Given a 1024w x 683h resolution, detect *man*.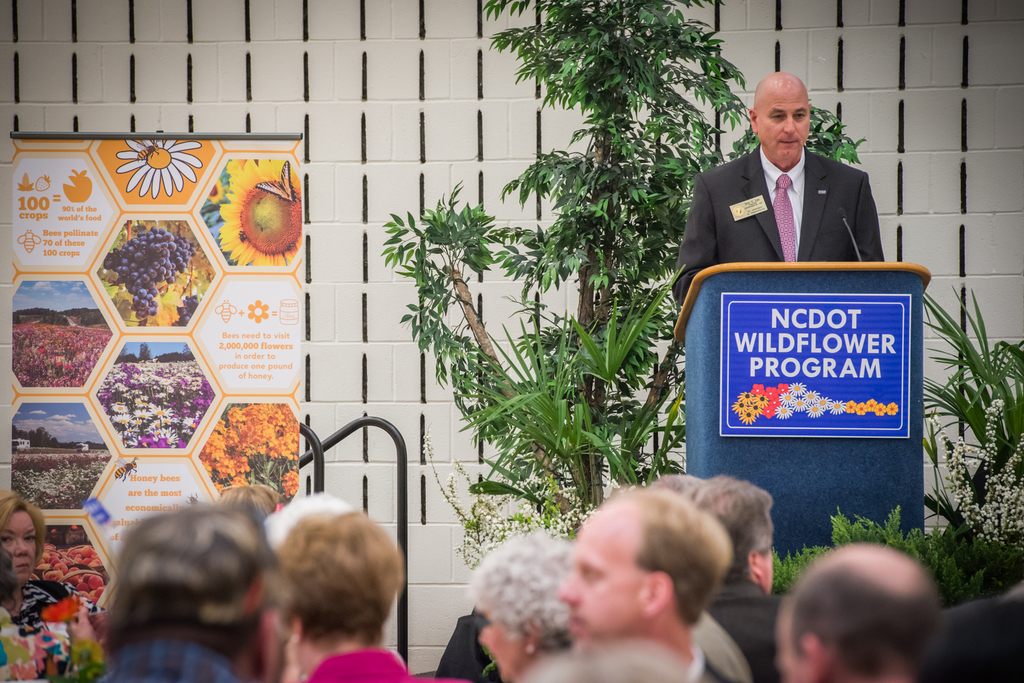
crop(673, 70, 883, 306).
